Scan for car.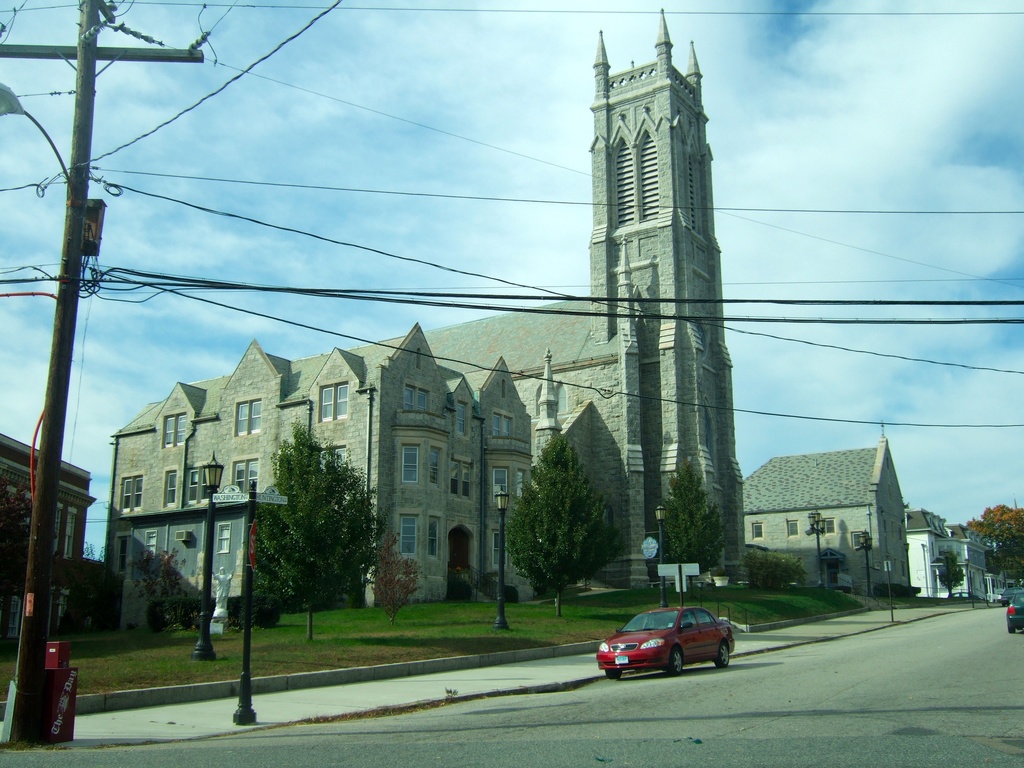
Scan result: left=592, top=607, right=735, bottom=687.
